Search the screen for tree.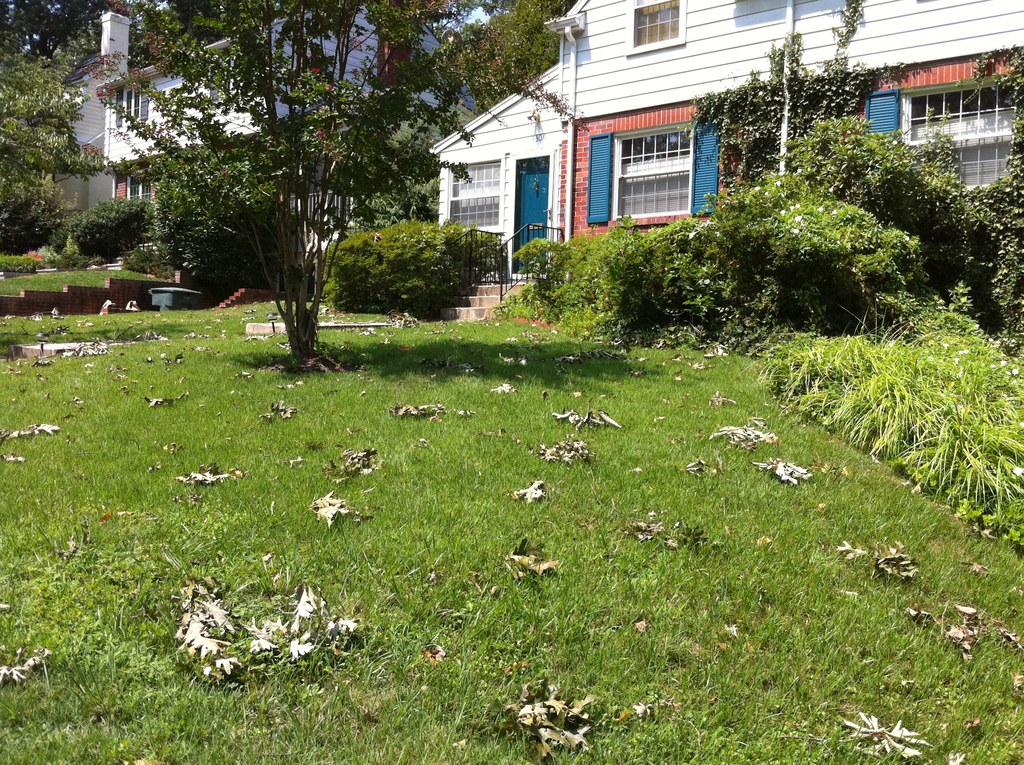
Found at (x1=486, y1=0, x2=586, y2=87).
